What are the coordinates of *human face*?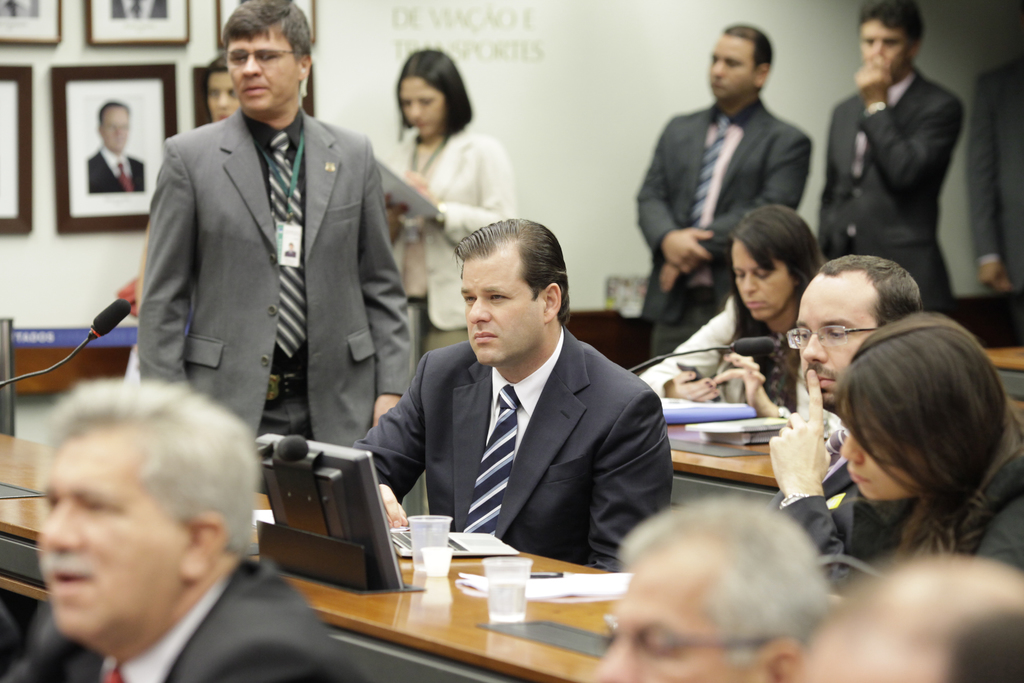
bbox(101, 104, 132, 152).
